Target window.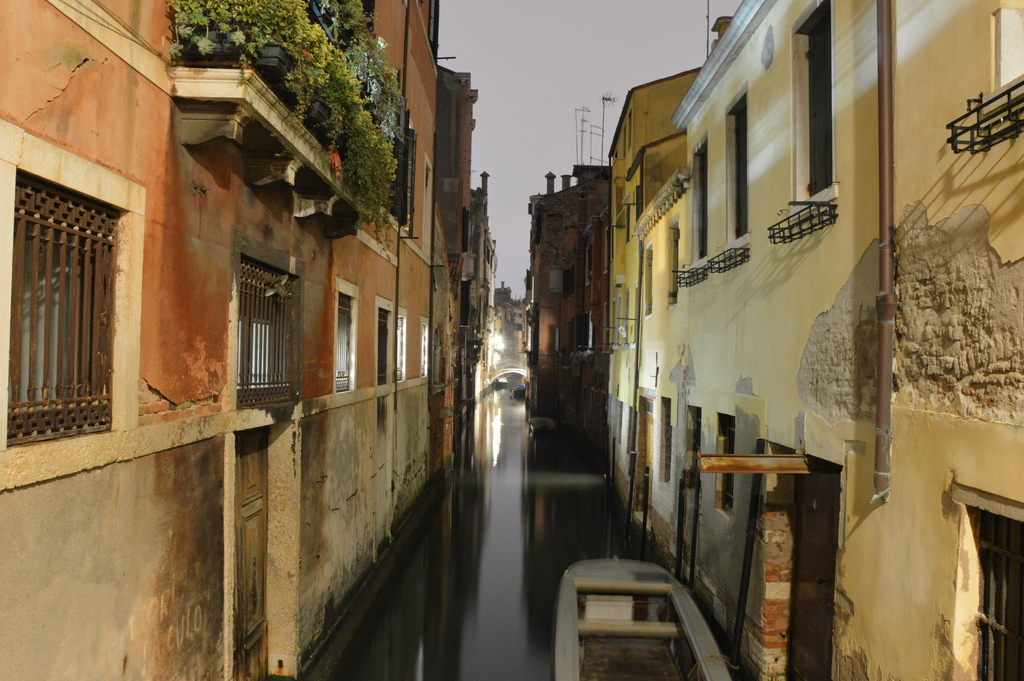
Target region: (664,214,678,311).
